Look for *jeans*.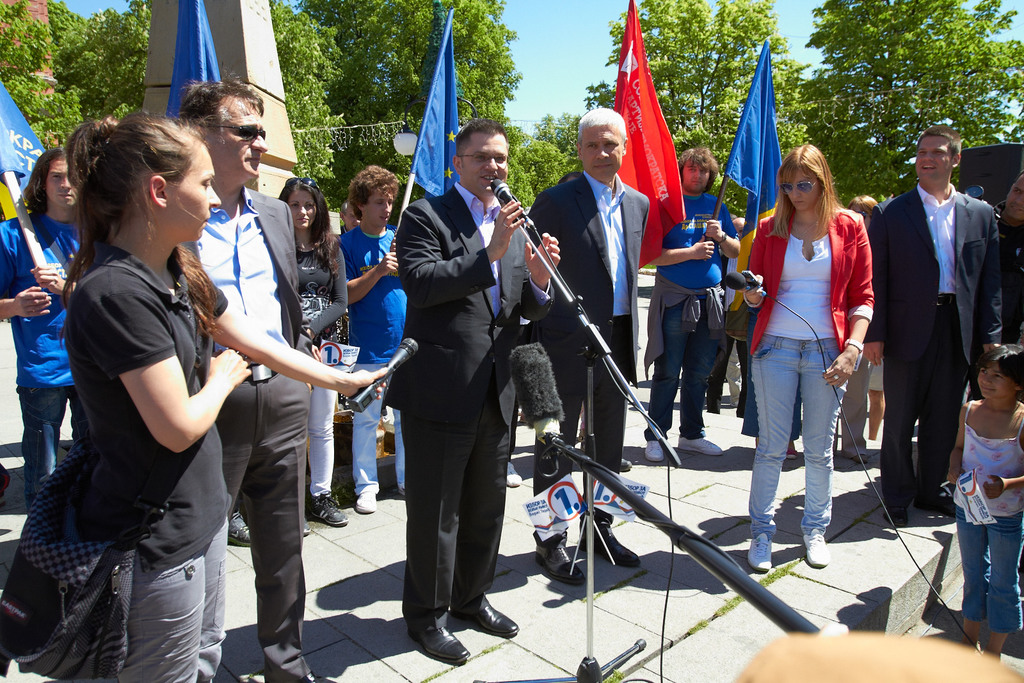
Found: left=652, top=301, right=714, bottom=435.
